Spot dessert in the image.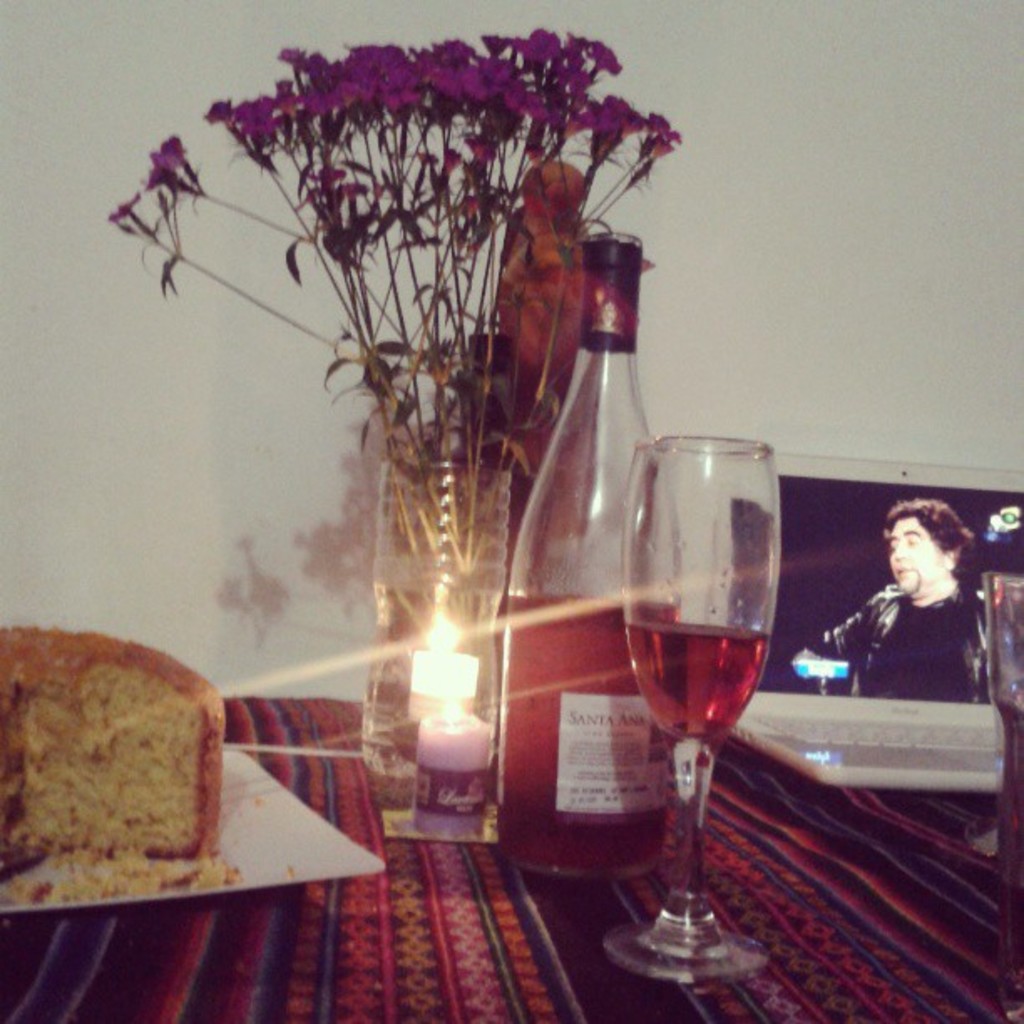
dessert found at Rect(0, 622, 228, 888).
